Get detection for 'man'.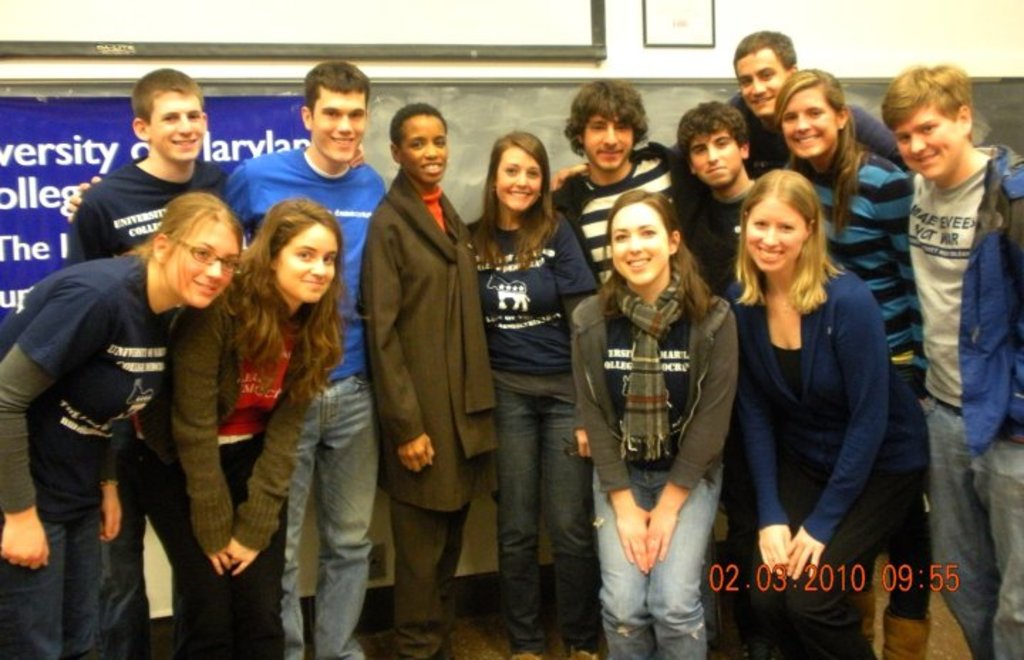
Detection: region(67, 65, 235, 659).
